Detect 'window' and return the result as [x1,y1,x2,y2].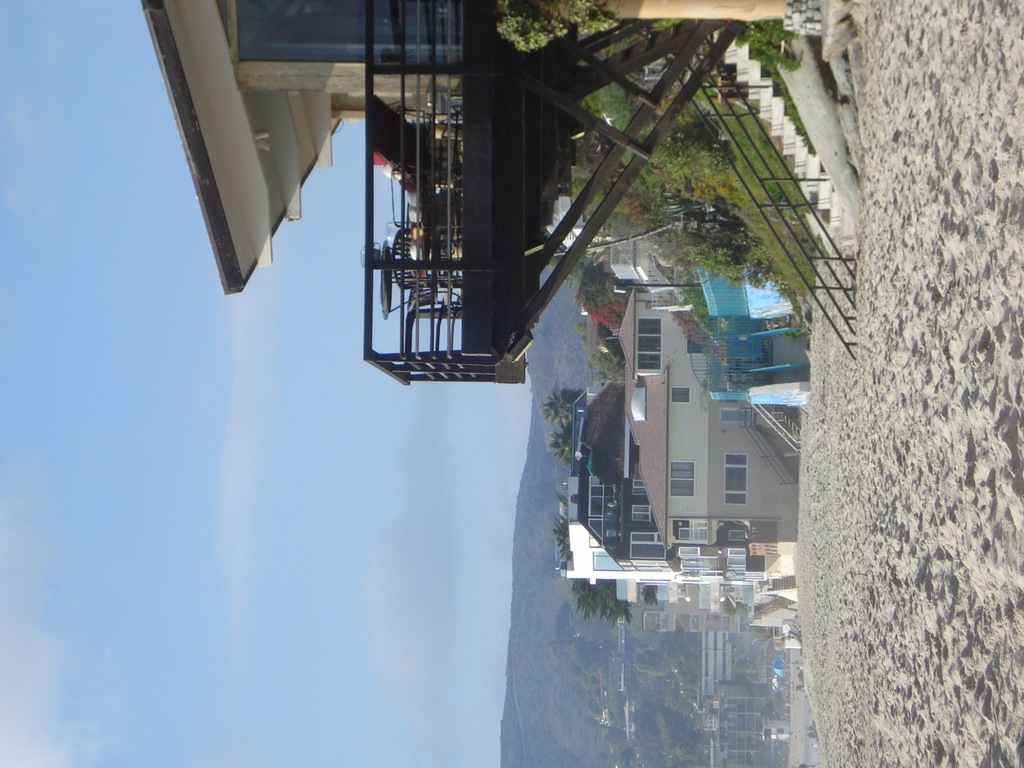
[672,386,692,402].
